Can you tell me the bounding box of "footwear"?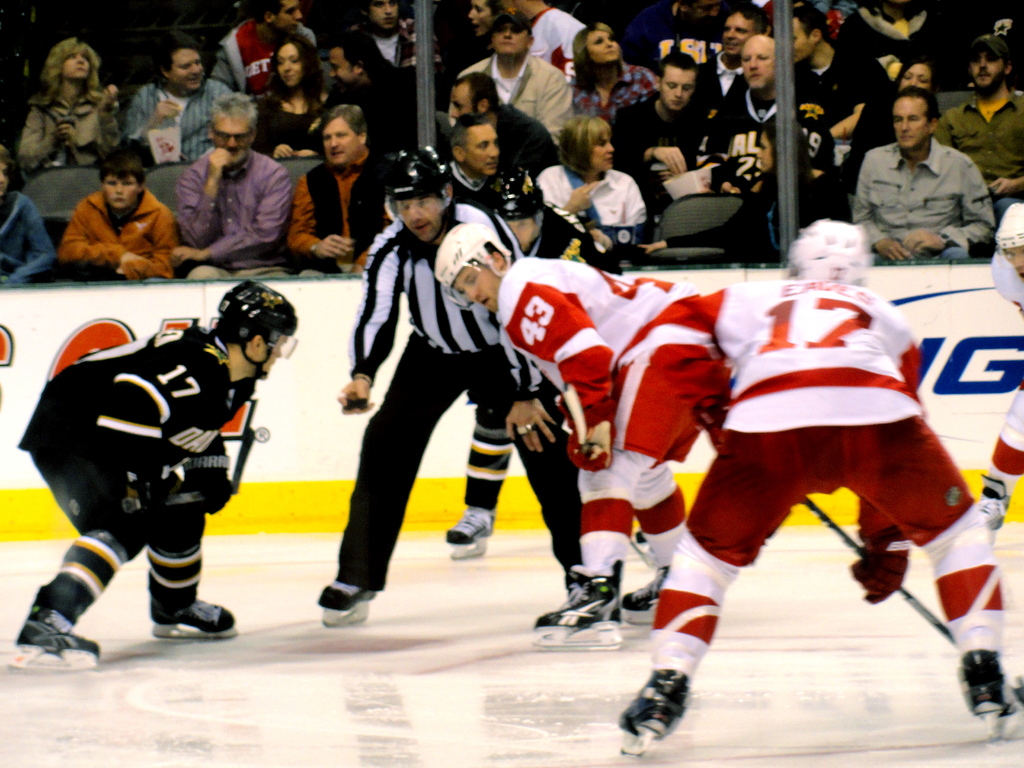
bbox=[531, 559, 622, 628].
